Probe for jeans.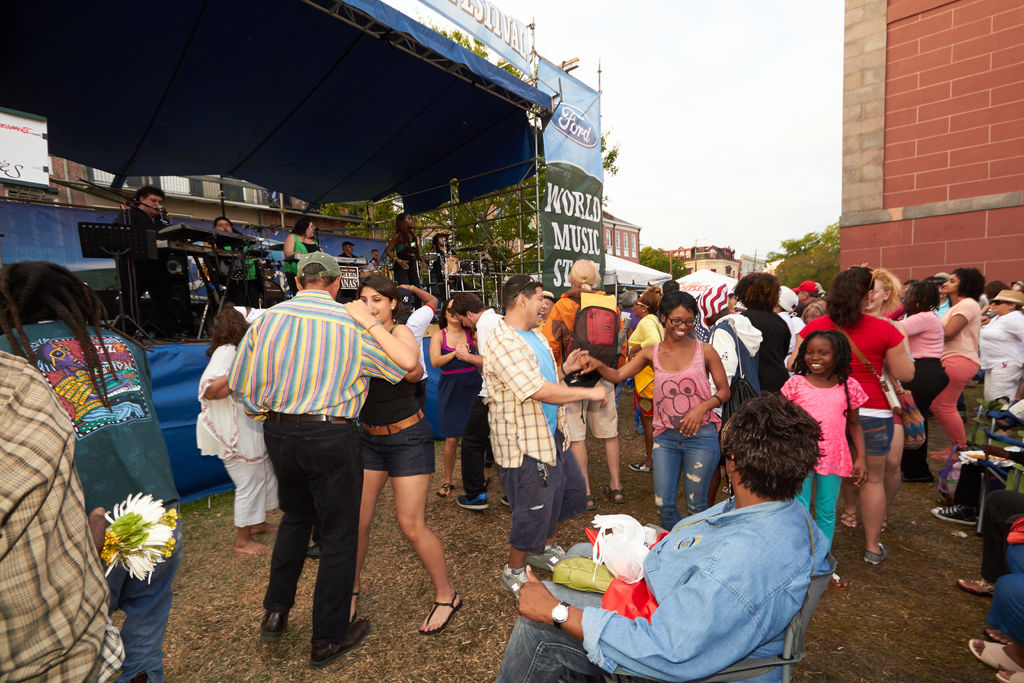
Probe result: box=[492, 581, 609, 682].
